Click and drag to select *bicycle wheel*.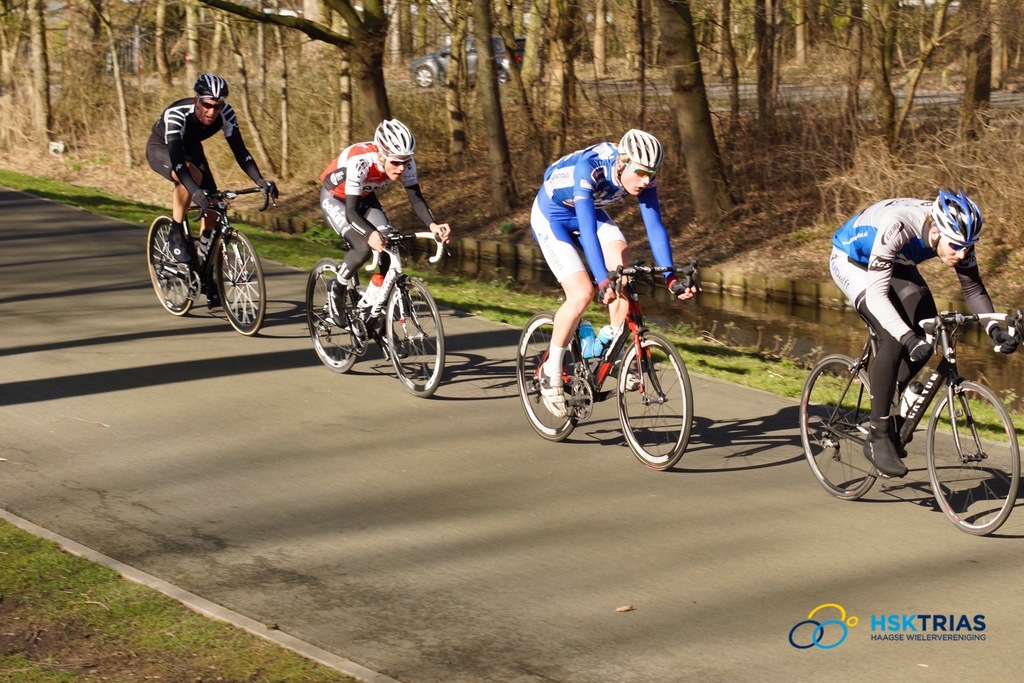
Selection: pyautogui.locateOnScreen(611, 327, 694, 475).
